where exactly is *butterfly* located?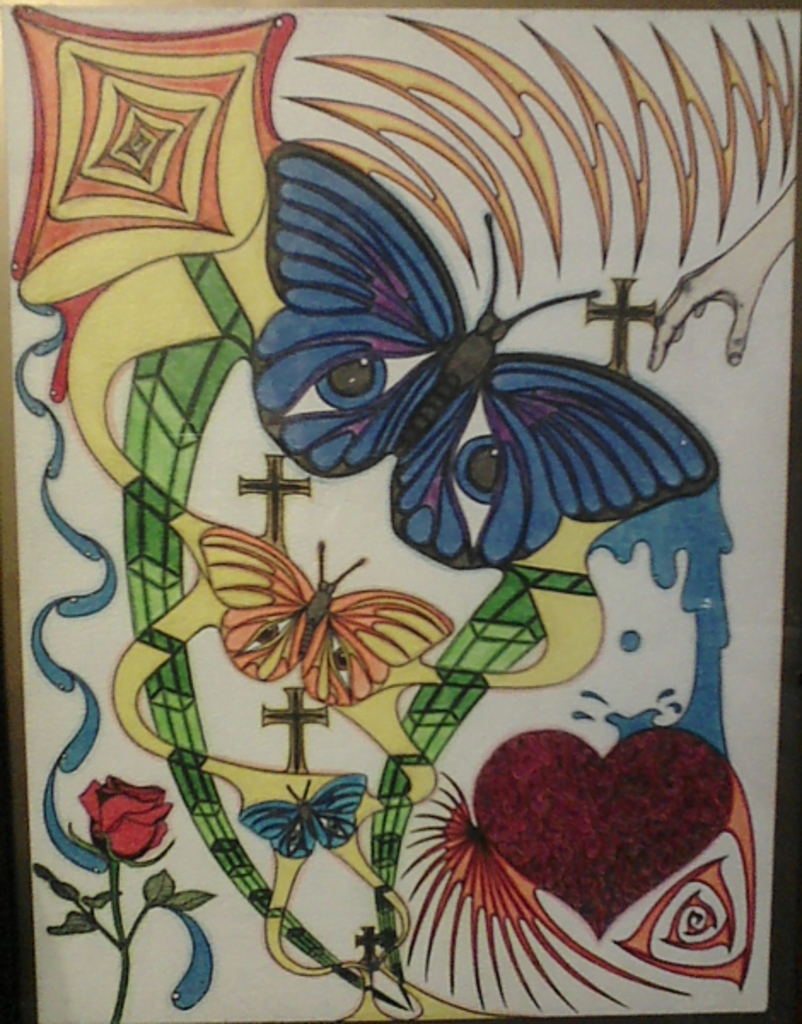
Its bounding box is [left=253, top=138, right=724, bottom=573].
